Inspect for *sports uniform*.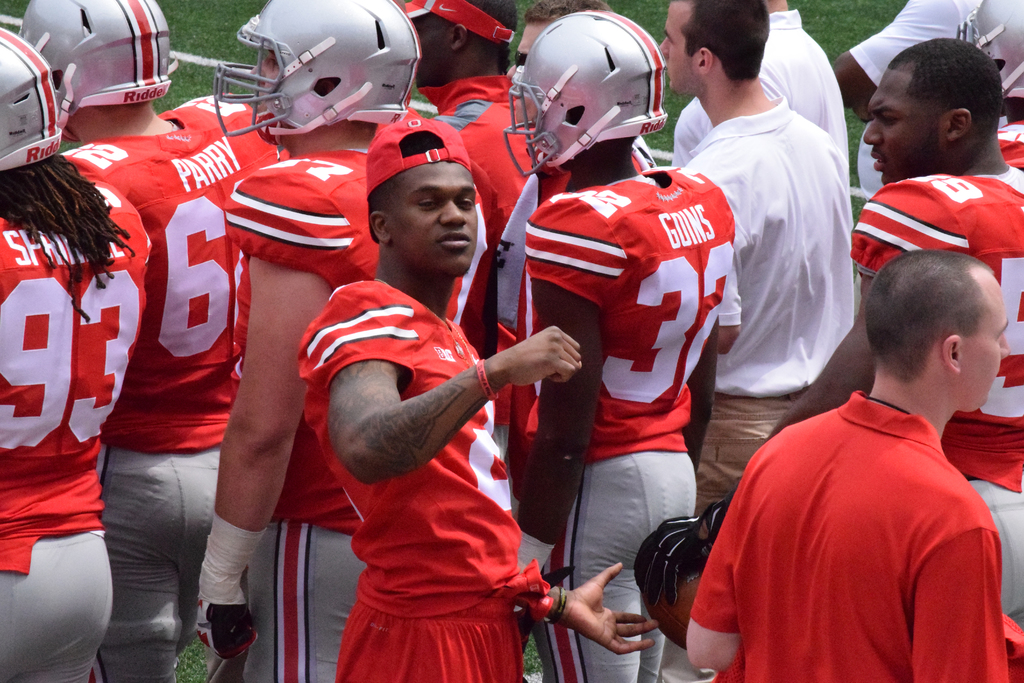
Inspection: <bbox>0, 161, 119, 682</bbox>.
